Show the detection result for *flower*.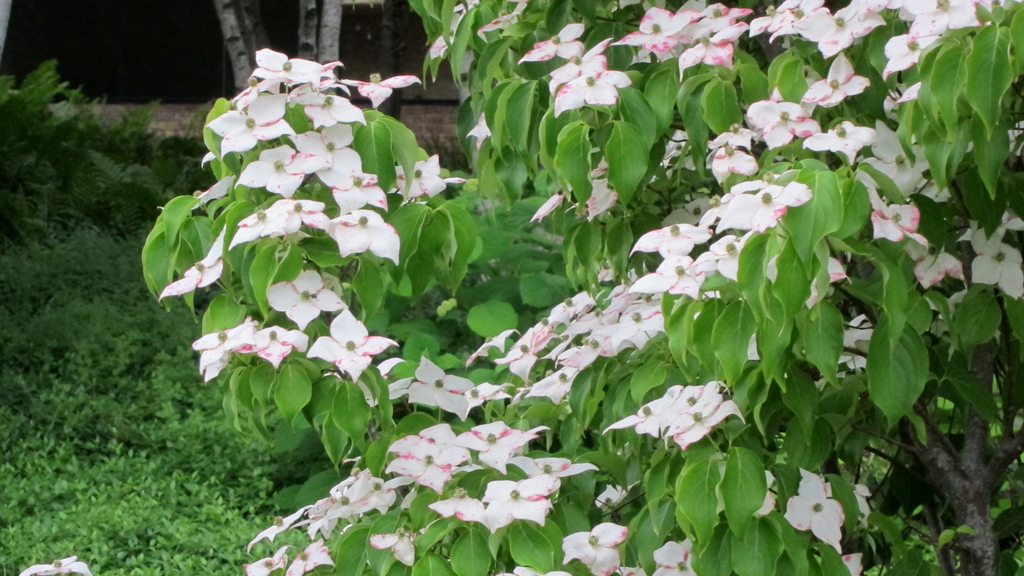
left=708, top=141, right=770, bottom=195.
